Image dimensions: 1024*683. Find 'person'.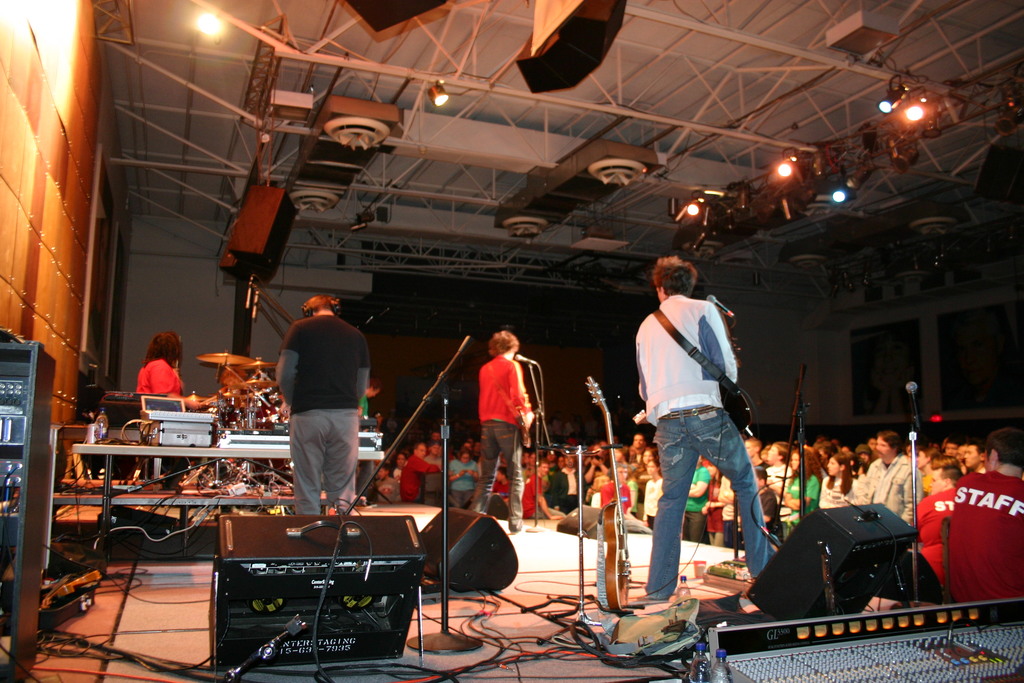
l=369, t=462, r=398, b=504.
